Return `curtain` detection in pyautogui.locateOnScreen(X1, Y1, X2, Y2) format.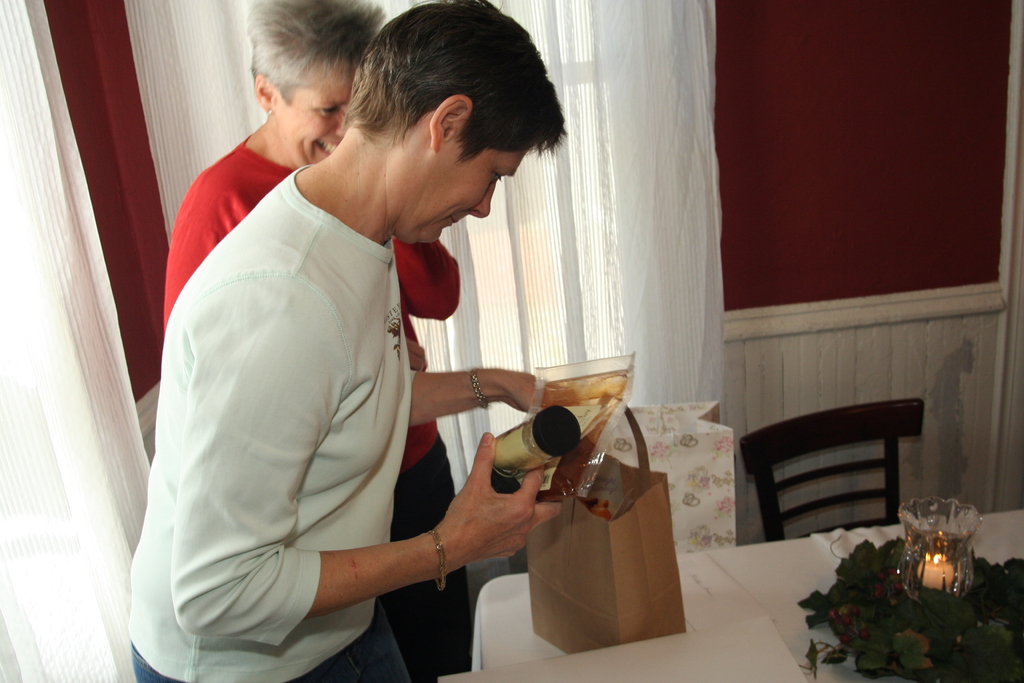
pyautogui.locateOnScreen(0, 0, 150, 682).
